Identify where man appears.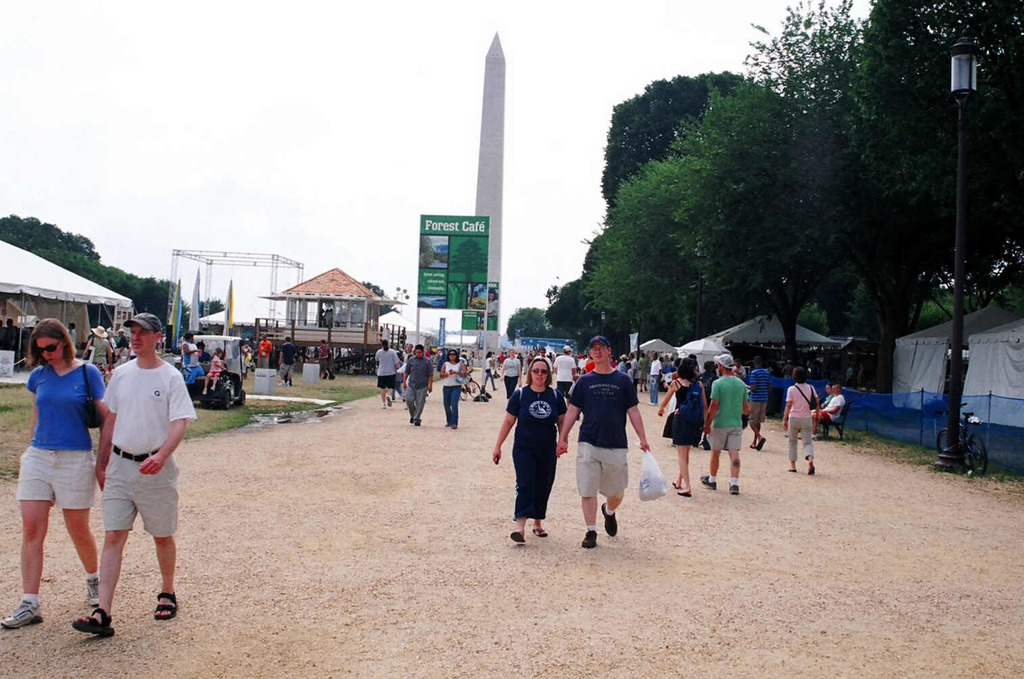
Appears at bbox=(403, 342, 434, 425).
